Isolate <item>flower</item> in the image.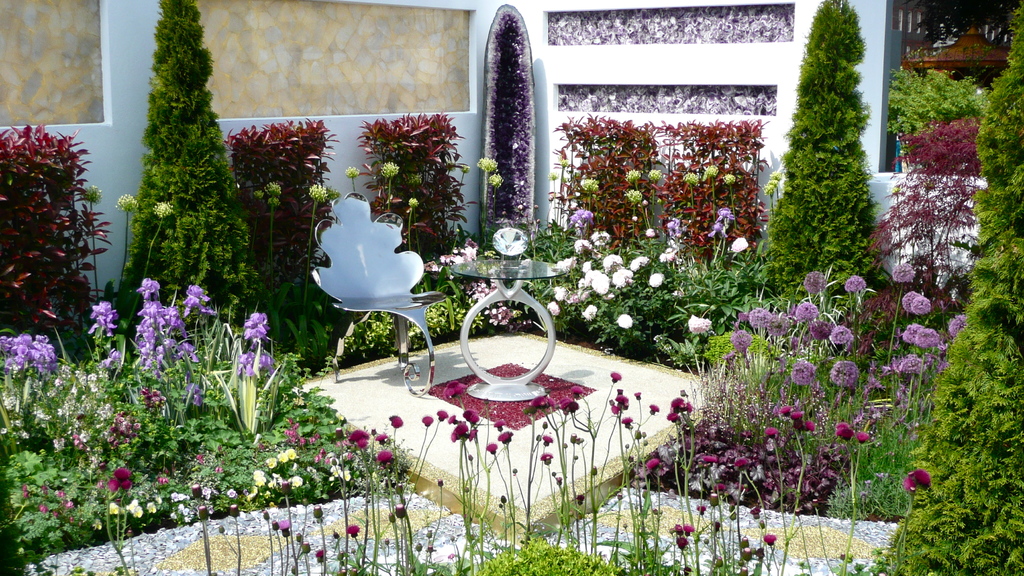
Isolated region: [801,272,828,295].
